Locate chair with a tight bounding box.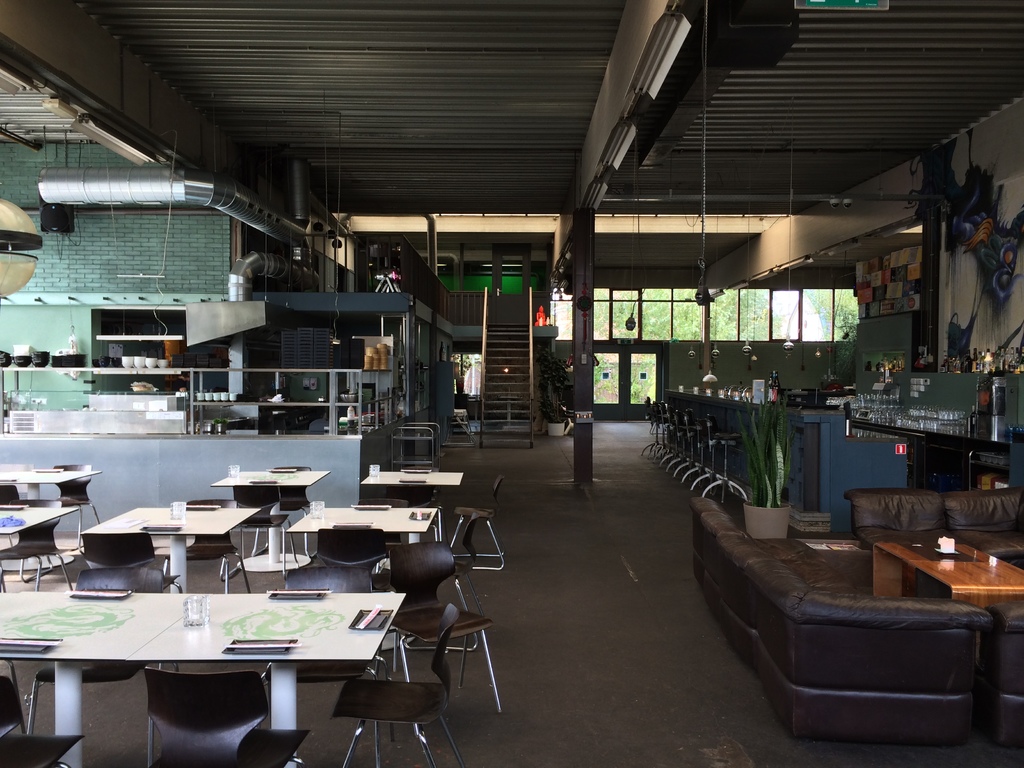
left=390, top=544, right=504, bottom=717.
